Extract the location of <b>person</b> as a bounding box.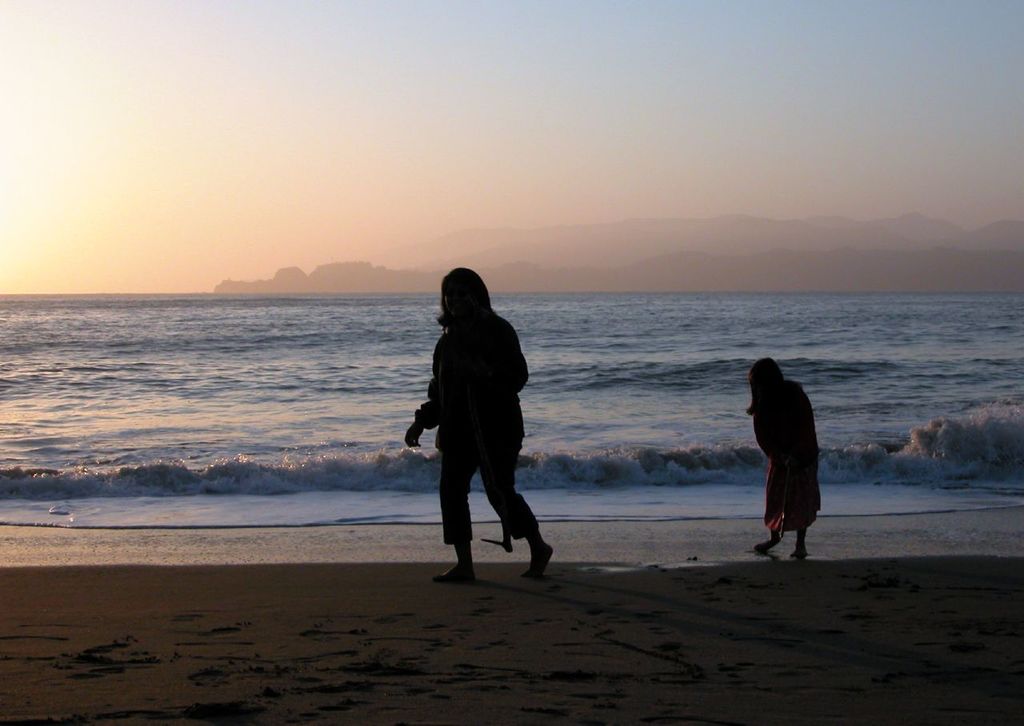
(746, 348, 831, 548).
